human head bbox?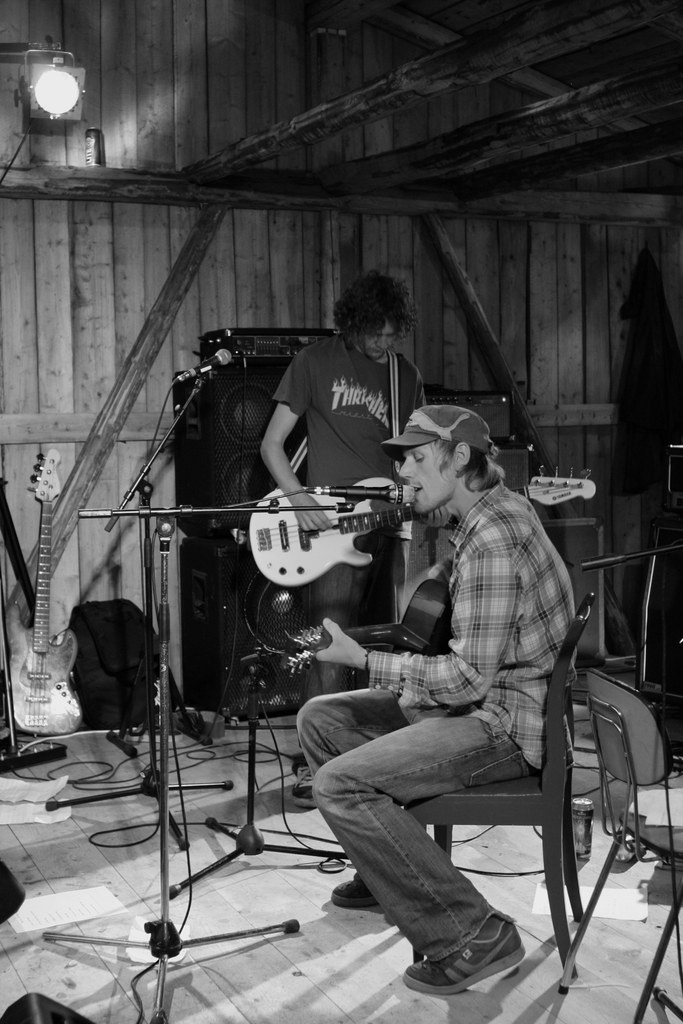
select_region(400, 407, 506, 509)
